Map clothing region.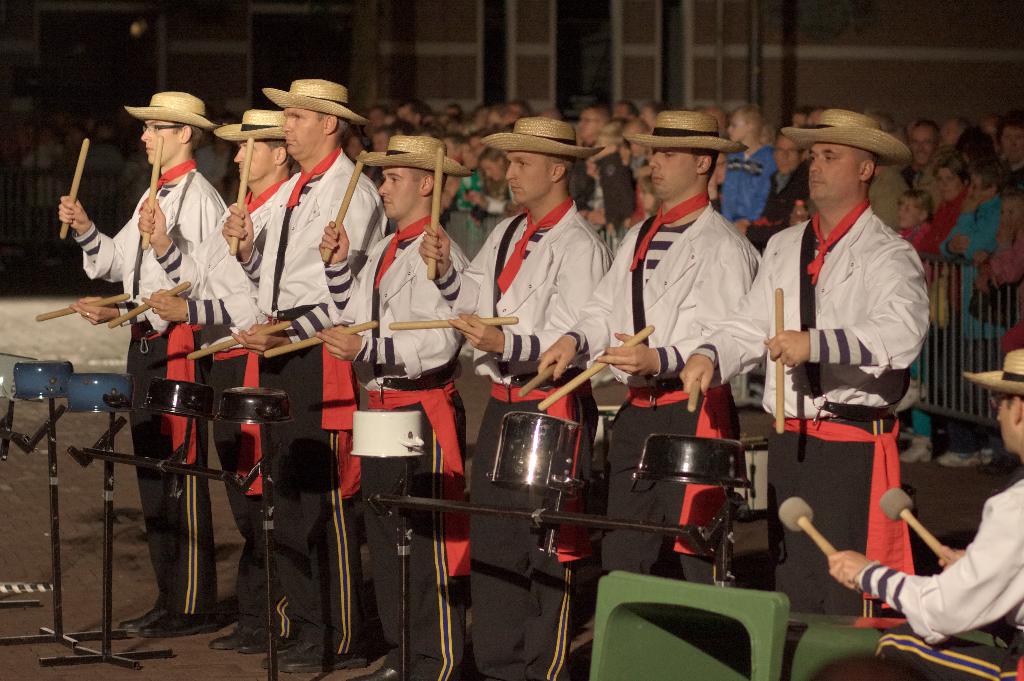
Mapped to bbox(596, 148, 641, 236).
